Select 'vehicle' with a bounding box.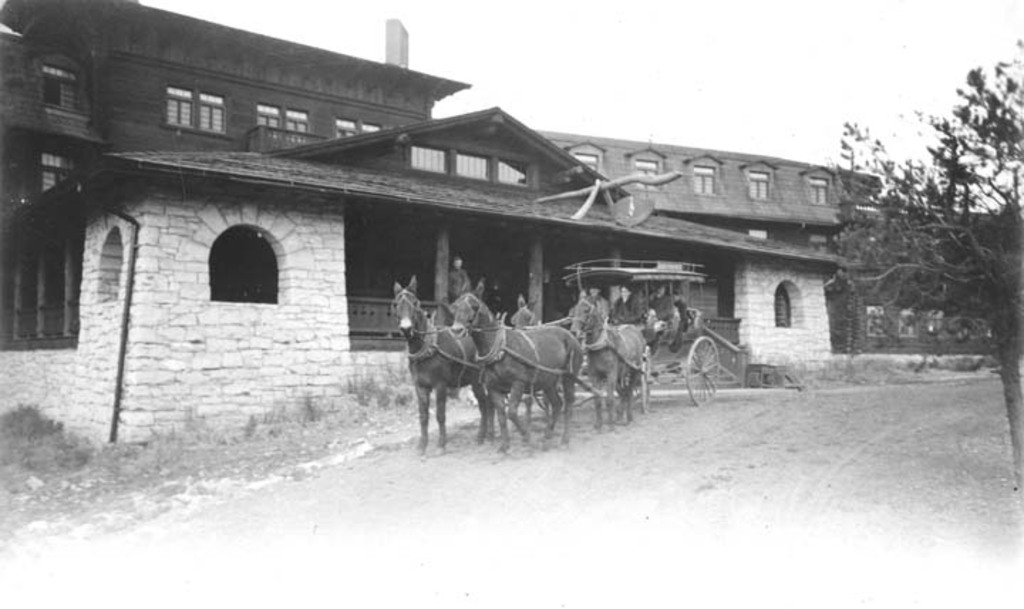
<region>393, 262, 721, 458</region>.
